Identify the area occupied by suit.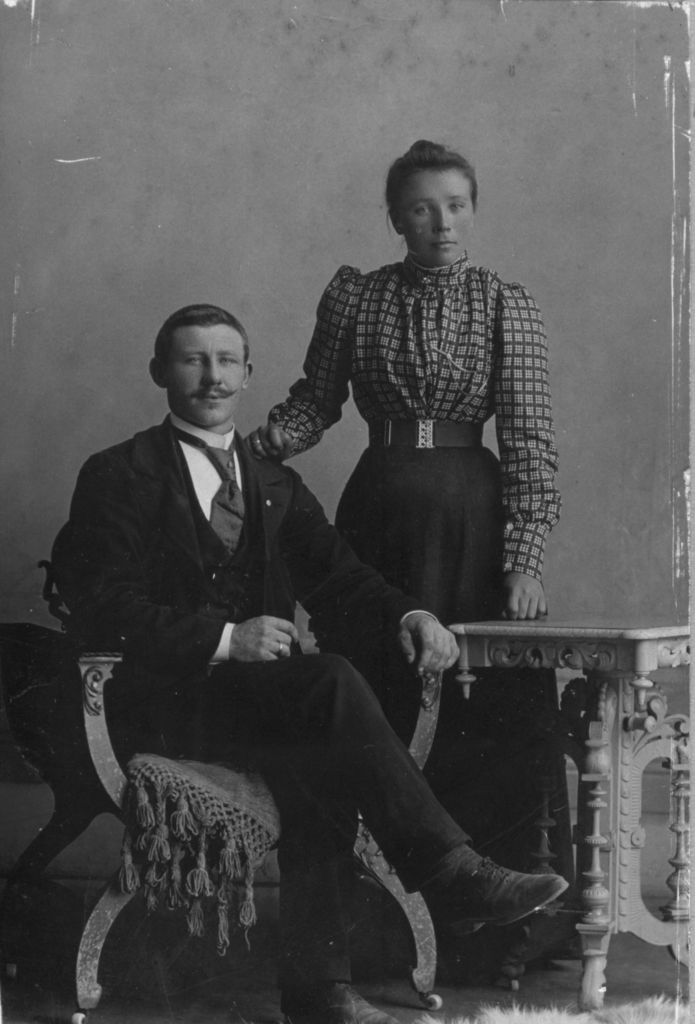
Area: [66,417,477,984].
